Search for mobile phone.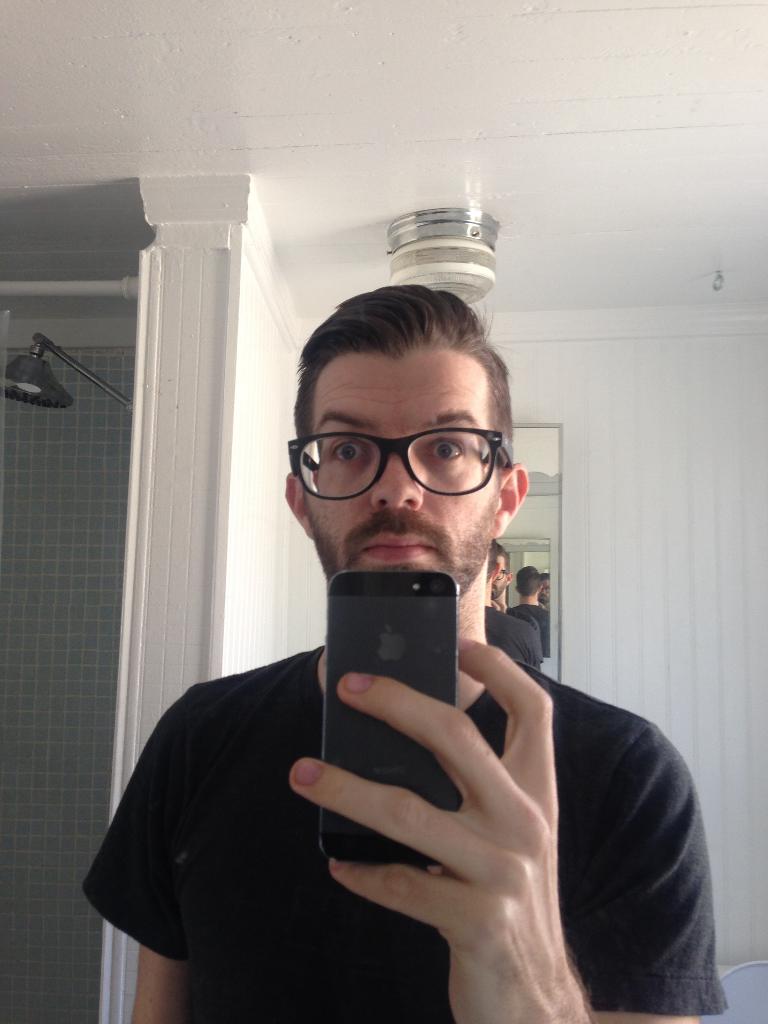
Found at bbox=(323, 572, 461, 870).
